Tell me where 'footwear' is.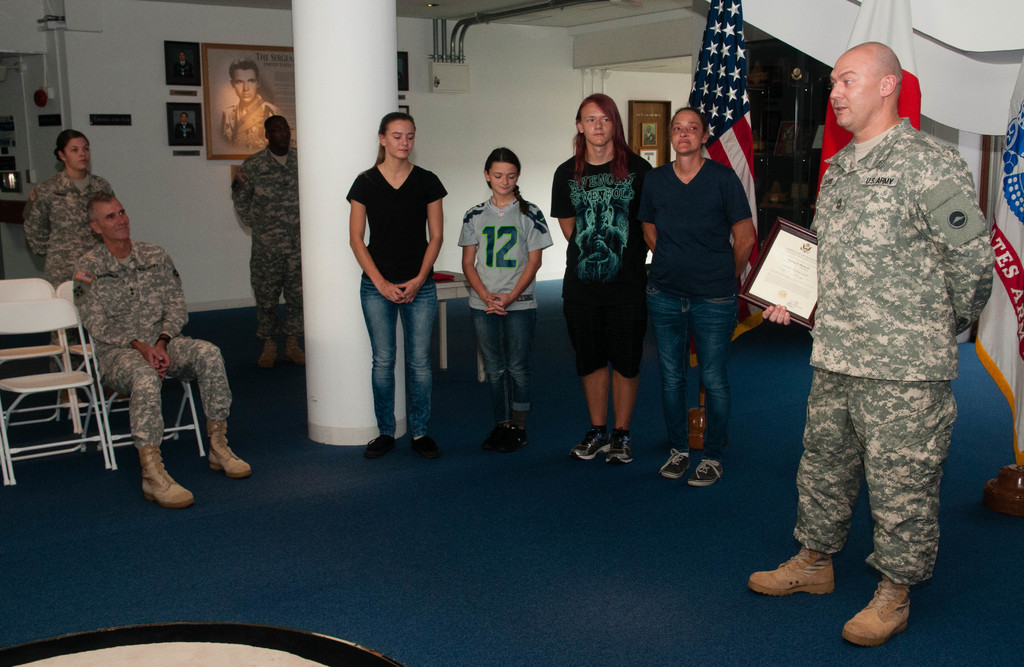
'footwear' is at 410:431:433:454.
